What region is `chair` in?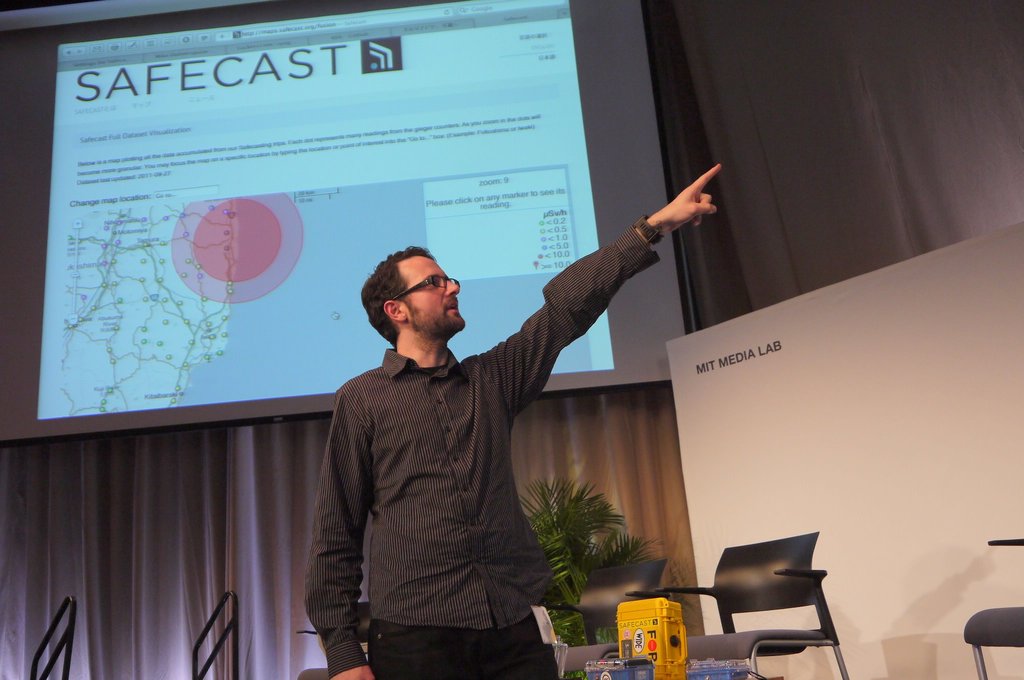
pyautogui.locateOnScreen(544, 553, 671, 676).
